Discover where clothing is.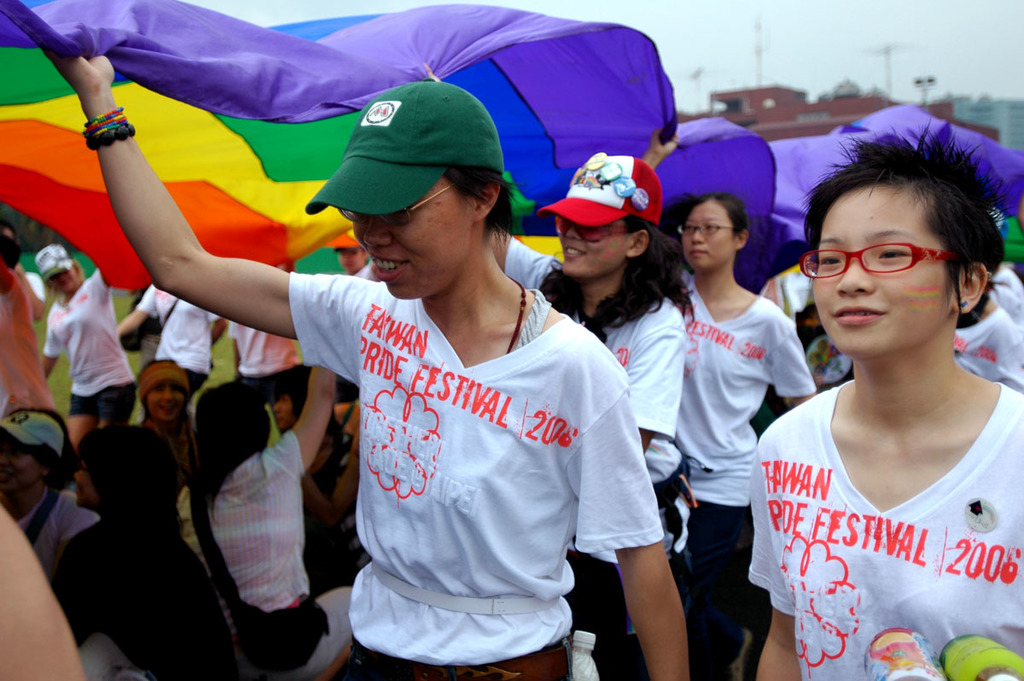
Discovered at [left=954, top=303, right=1023, bottom=391].
